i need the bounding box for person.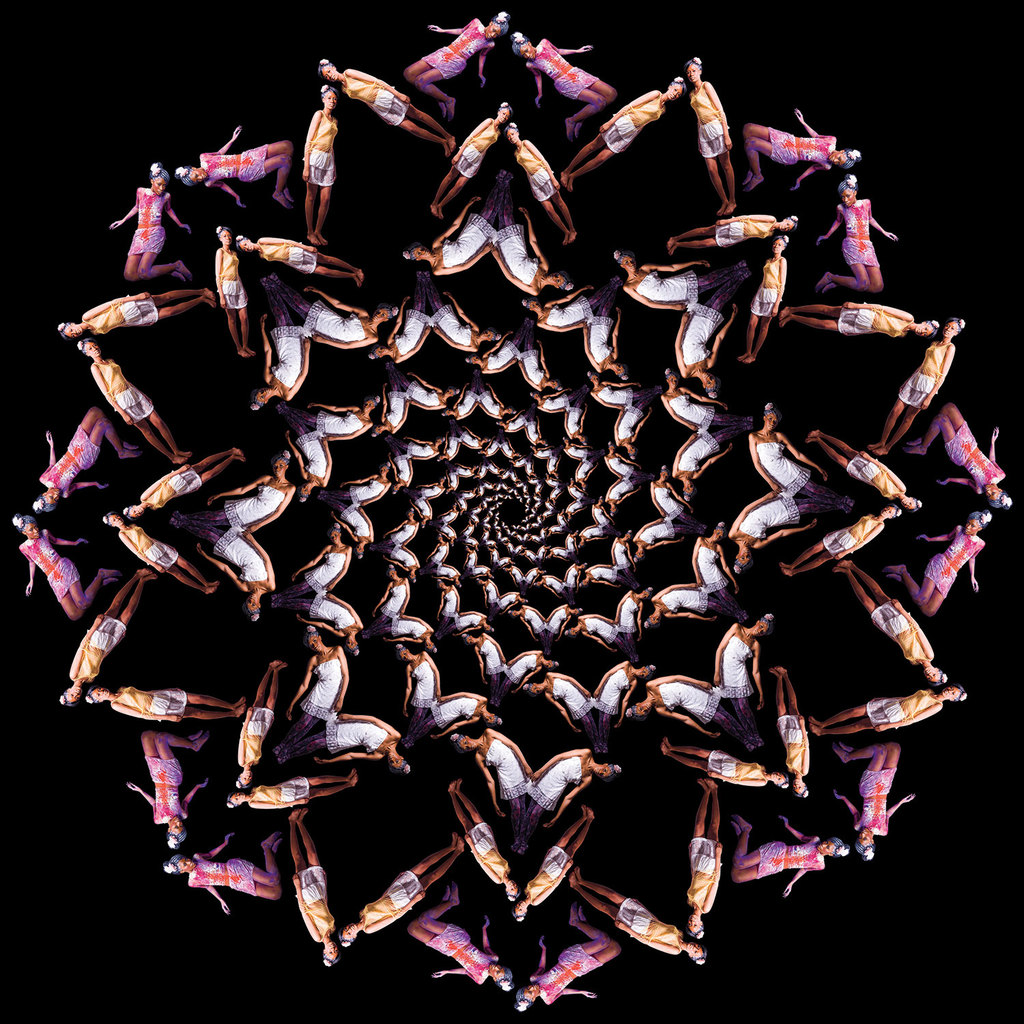
Here it is: (x1=102, y1=515, x2=202, y2=597).
